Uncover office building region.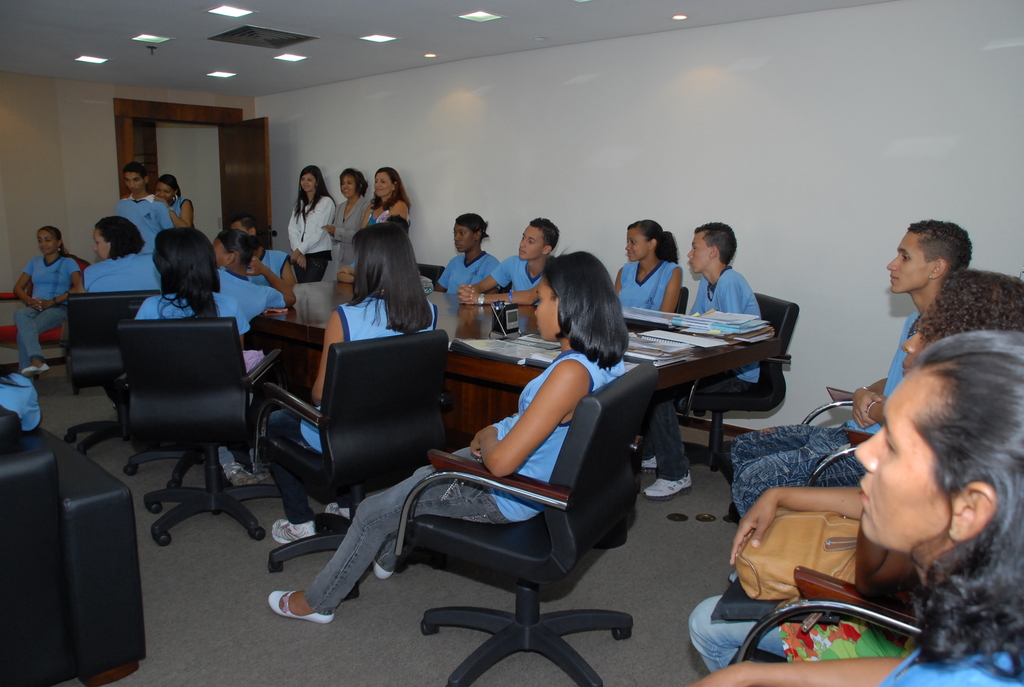
Uncovered: bbox(0, 0, 1023, 686).
